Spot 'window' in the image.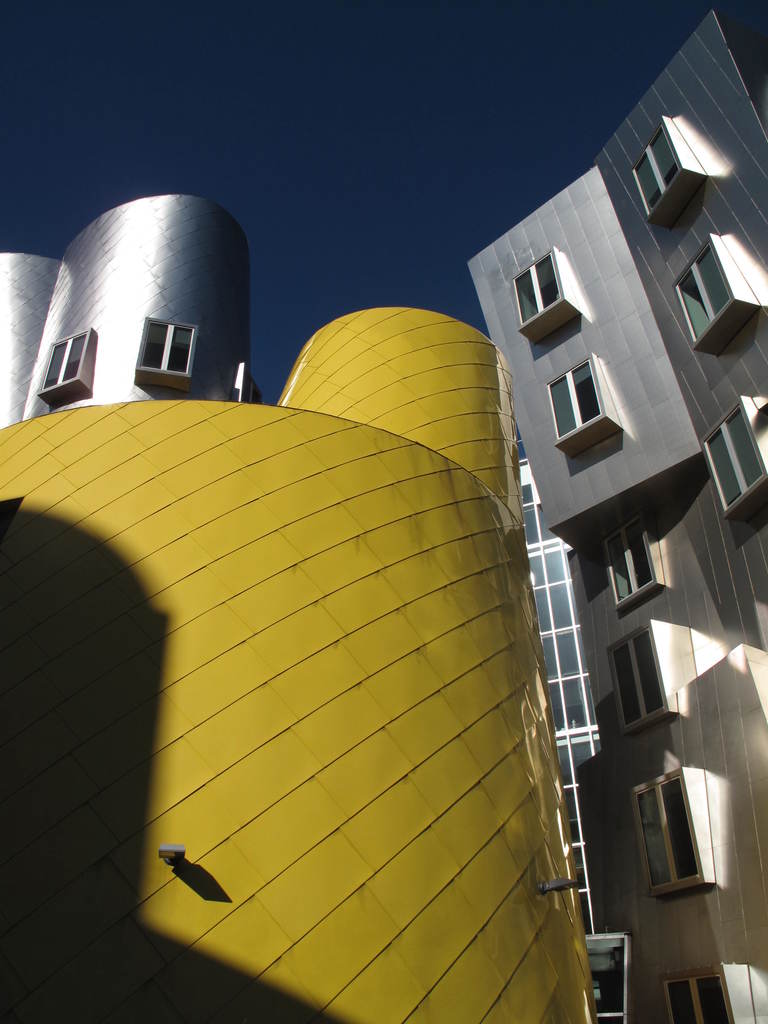
'window' found at locate(541, 355, 603, 439).
